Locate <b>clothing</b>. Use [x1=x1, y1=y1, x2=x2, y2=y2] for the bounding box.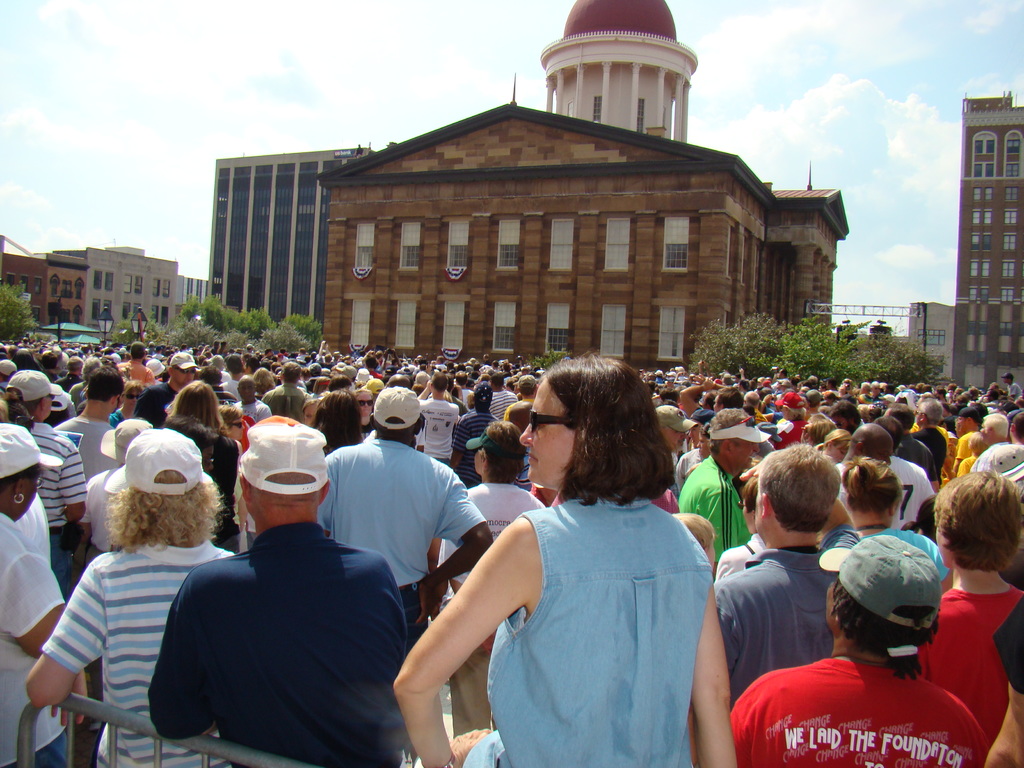
[x1=456, y1=461, x2=715, y2=753].
